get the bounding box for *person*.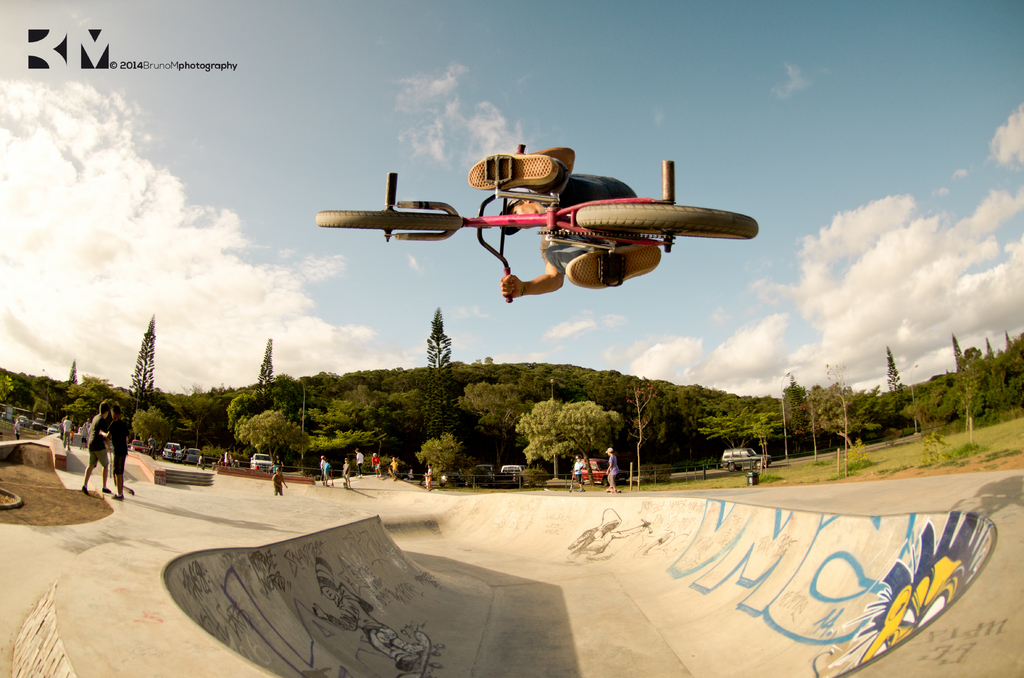
crop(58, 418, 68, 437).
